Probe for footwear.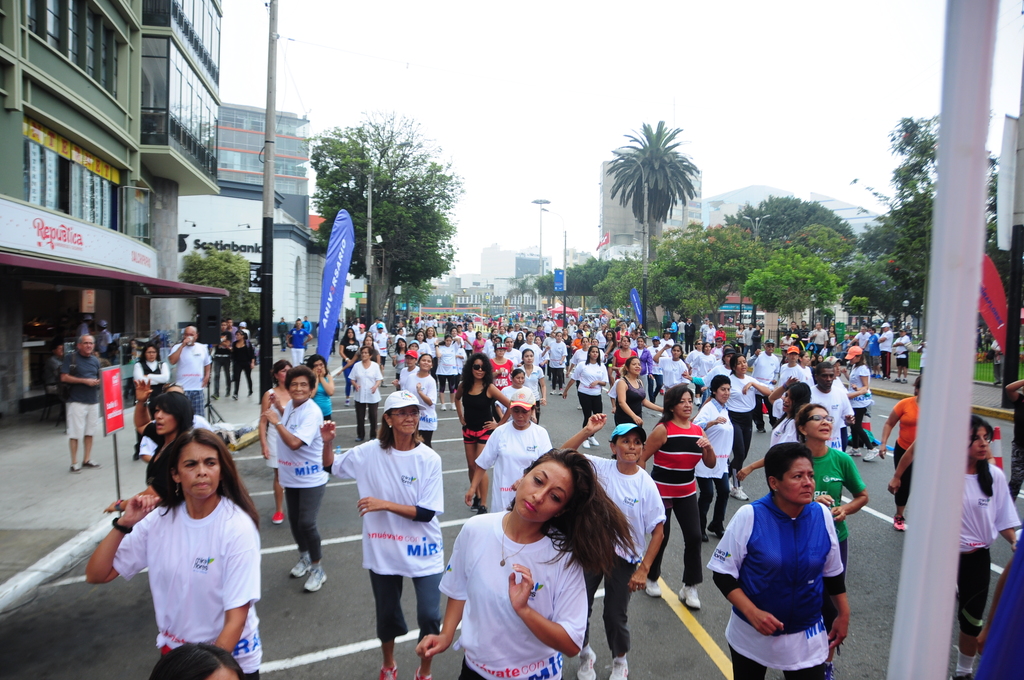
Probe result: bbox=(586, 434, 600, 446).
